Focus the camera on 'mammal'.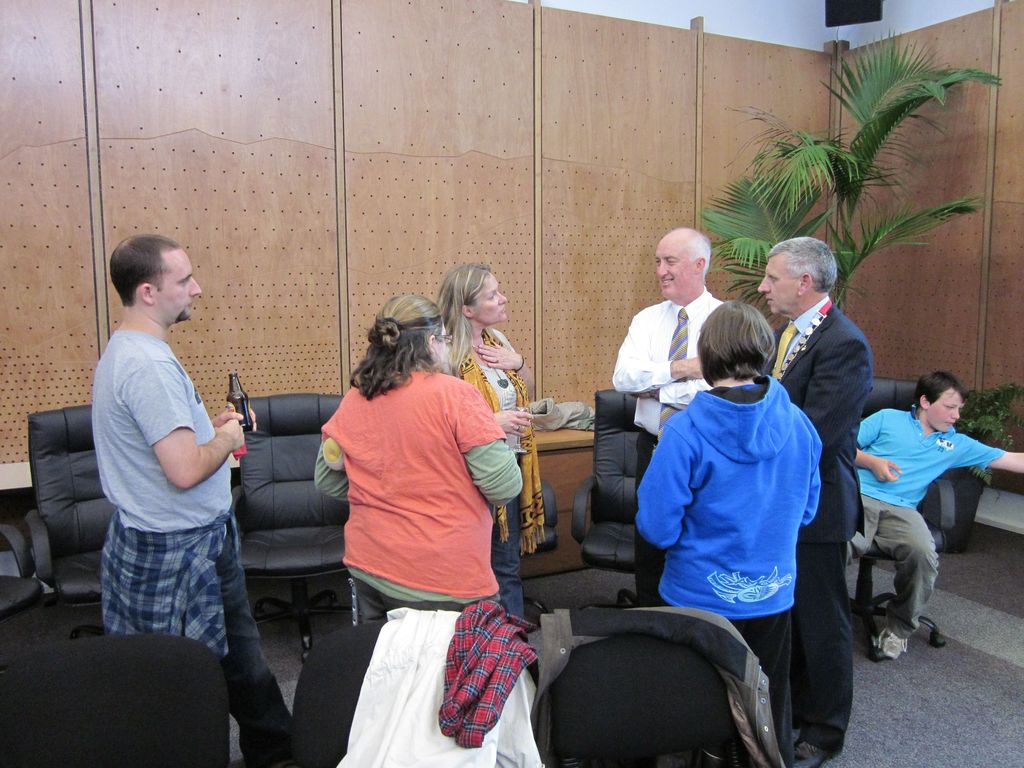
Focus region: x1=96, y1=233, x2=291, y2=767.
